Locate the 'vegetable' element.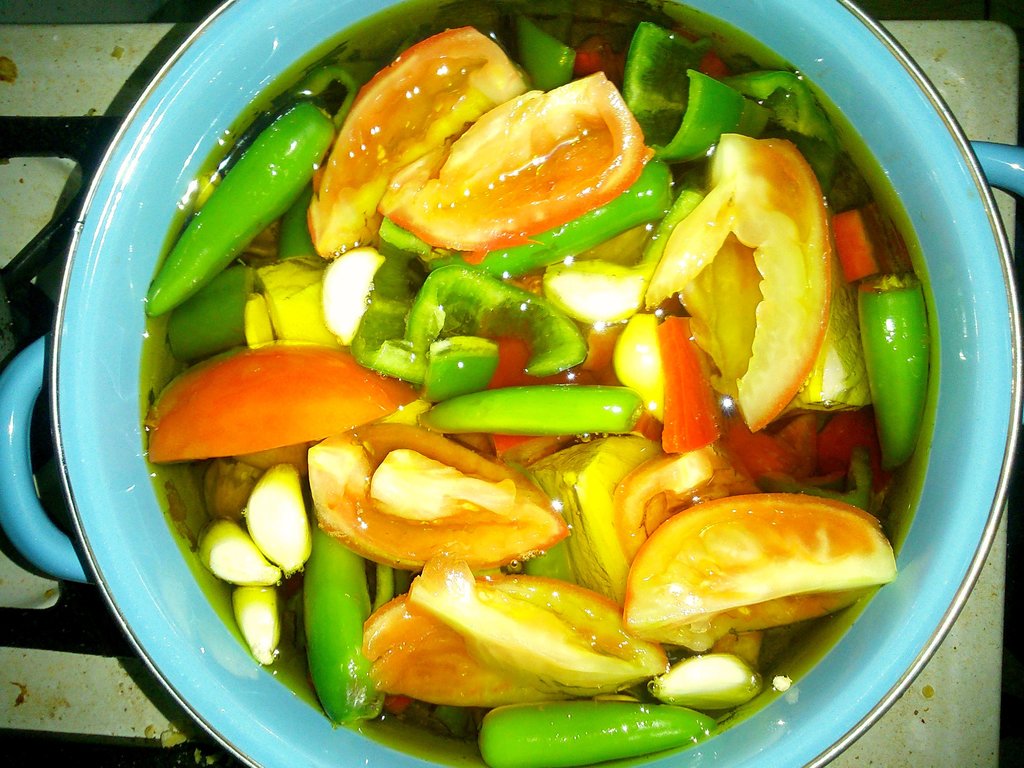
Element bbox: 168/266/246/368.
